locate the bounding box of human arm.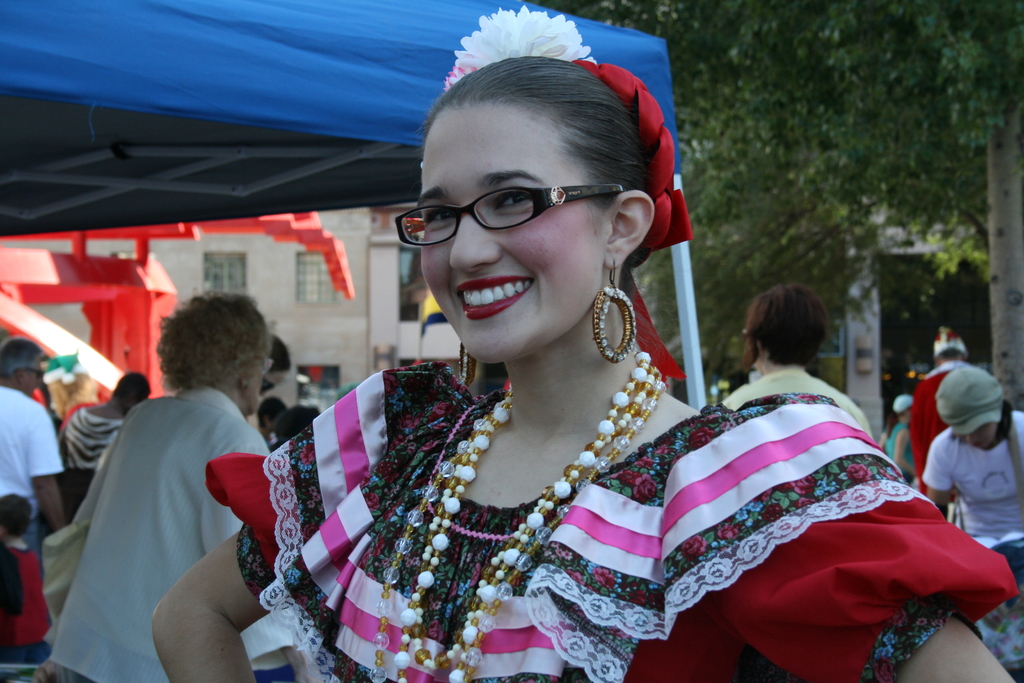
Bounding box: 917, 420, 964, 522.
